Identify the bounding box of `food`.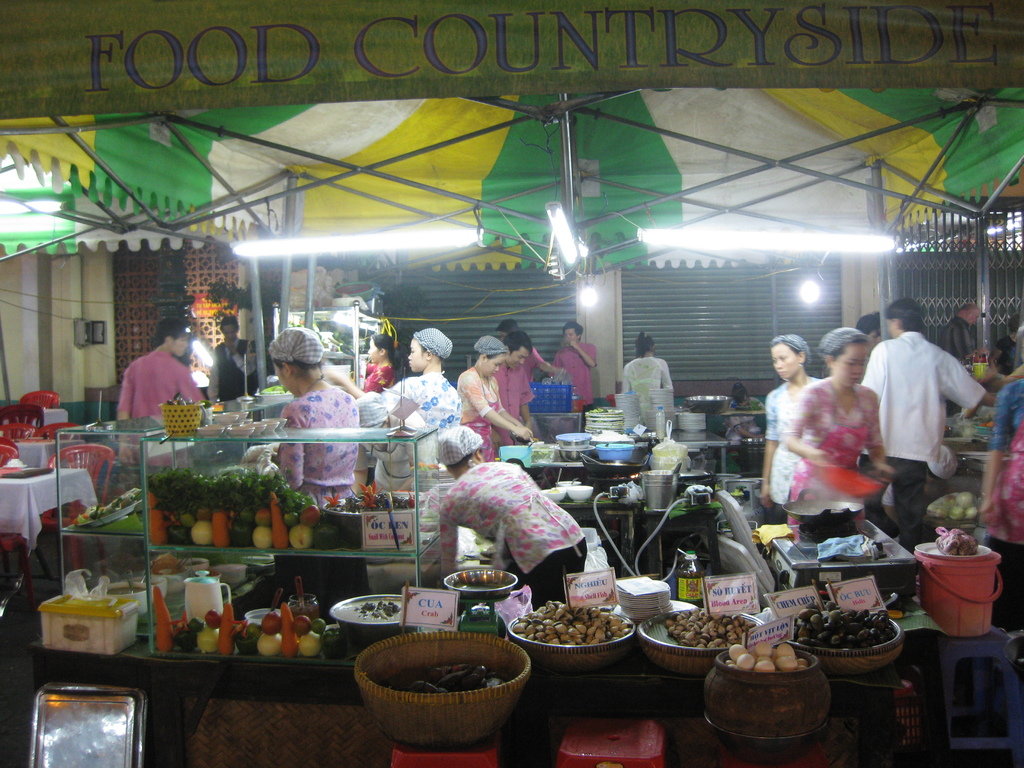
bbox(419, 506, 442, 535).
